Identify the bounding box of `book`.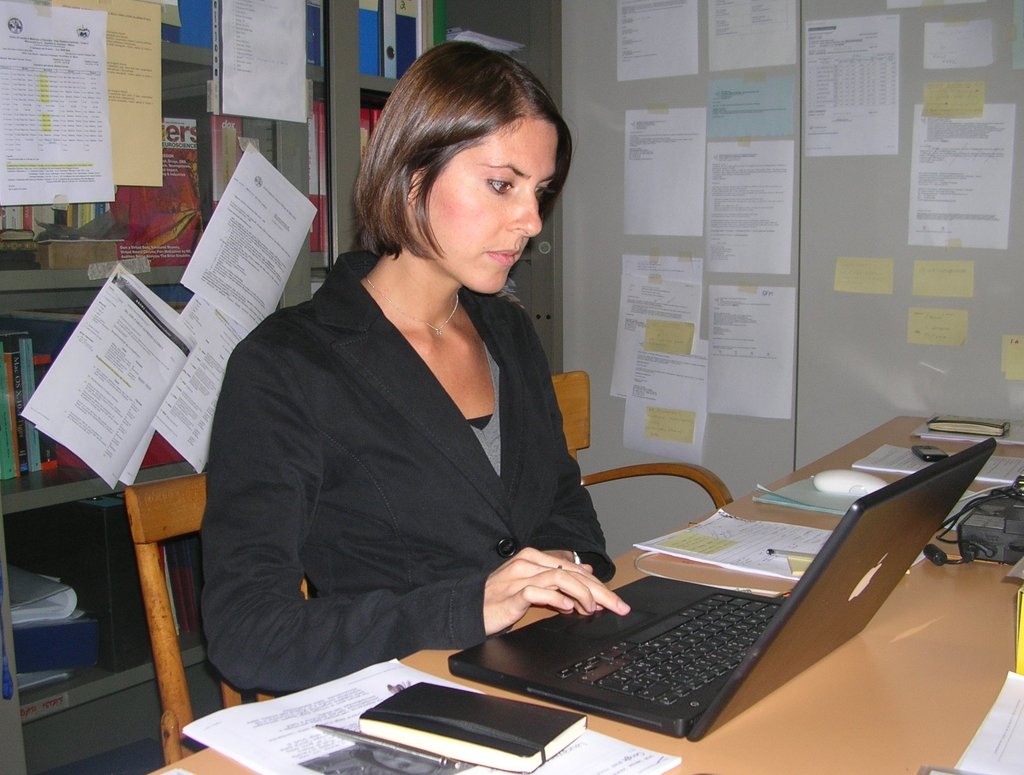
rect(921, 409, 1014, 435).
